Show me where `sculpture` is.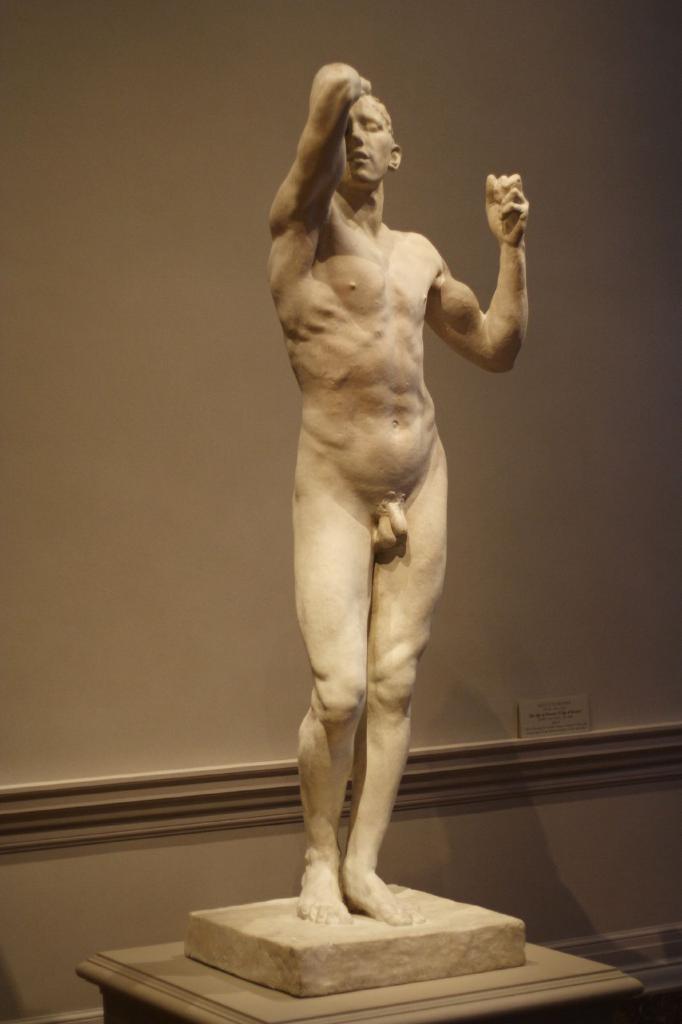
`sculpture` is at [left=251, top=49, right=550, bottom=939].
